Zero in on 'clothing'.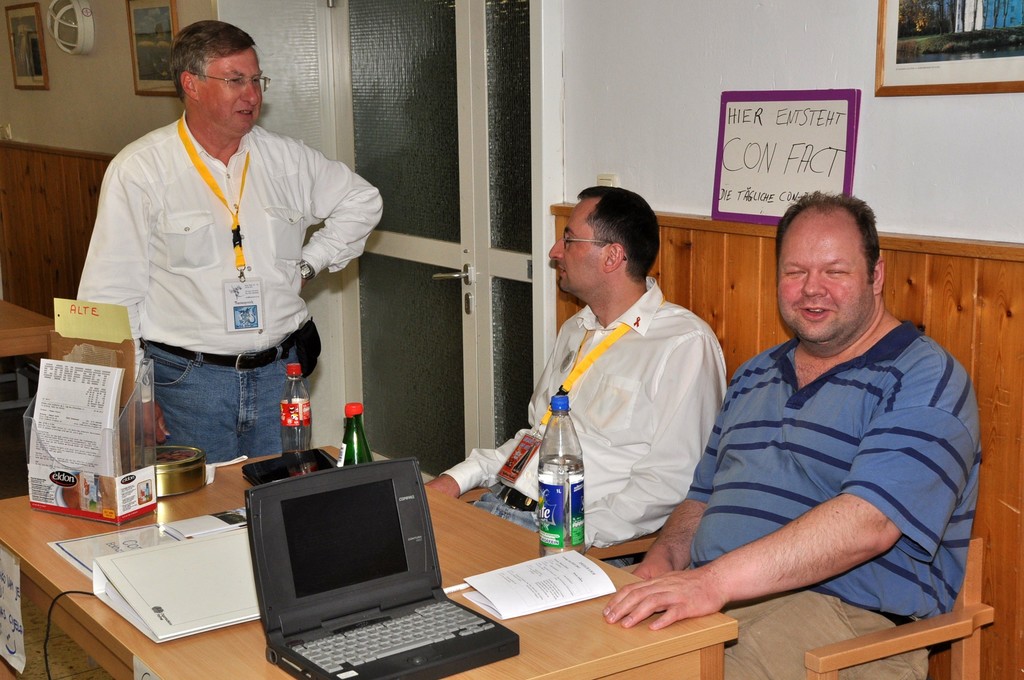
Zeroed in: 681, 317, 996, 679.
